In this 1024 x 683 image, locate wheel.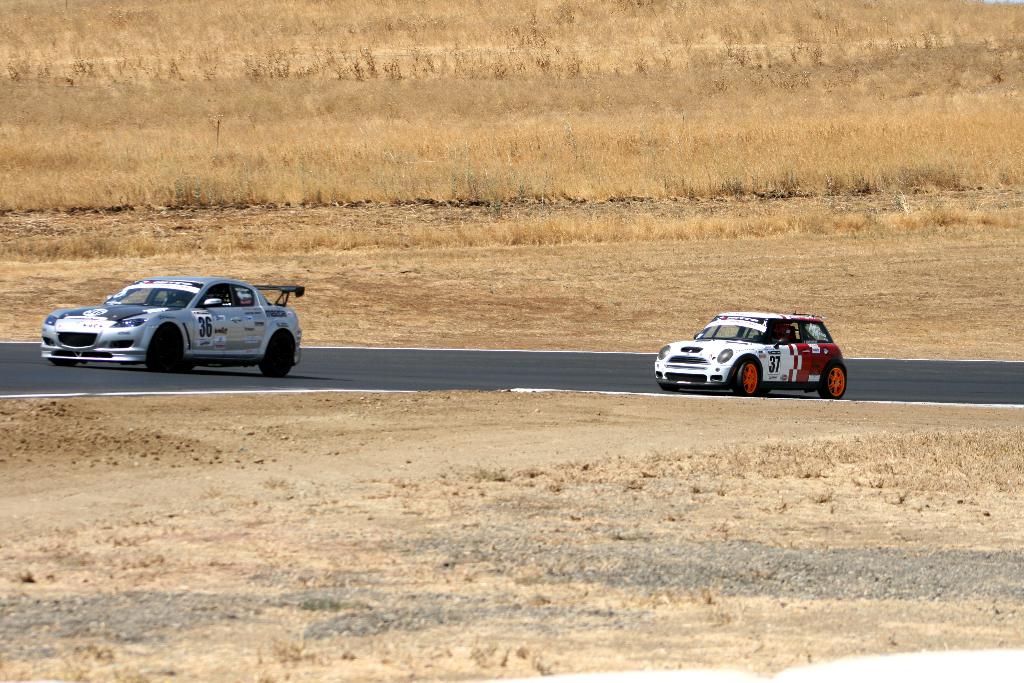
Bounding box: region(731, 354, 765, 397).
